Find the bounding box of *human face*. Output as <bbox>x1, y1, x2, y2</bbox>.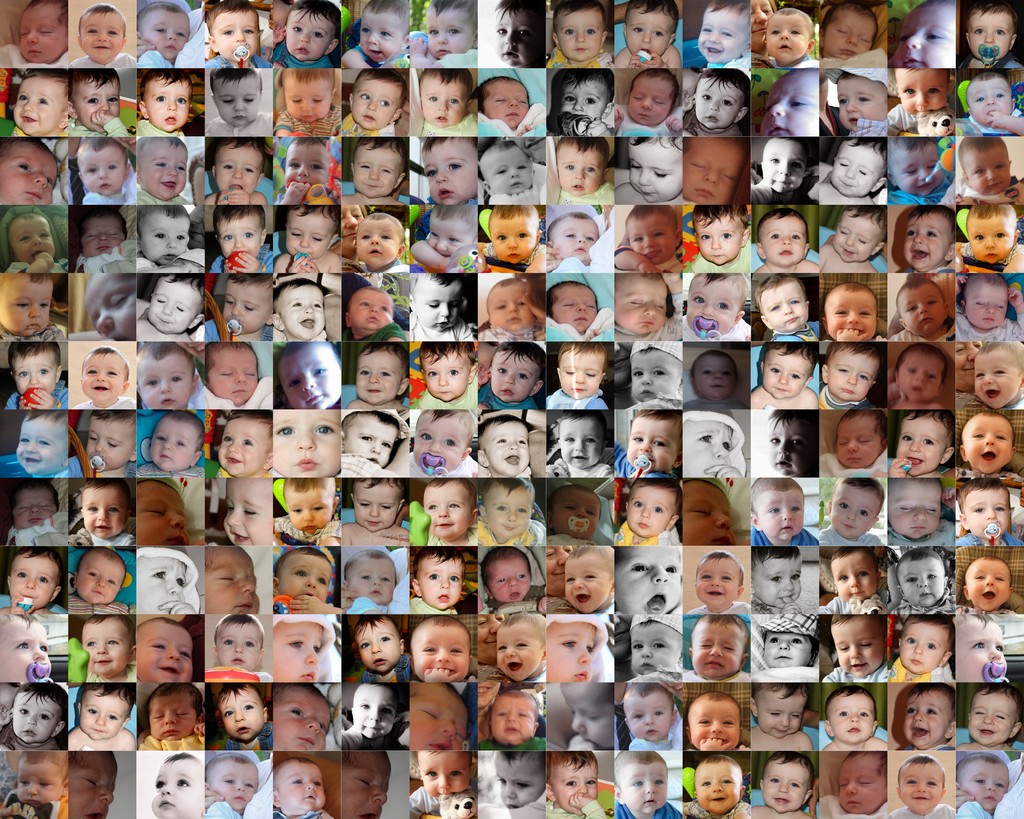
<bbox>77, 149, 127, 196</bbox>.
